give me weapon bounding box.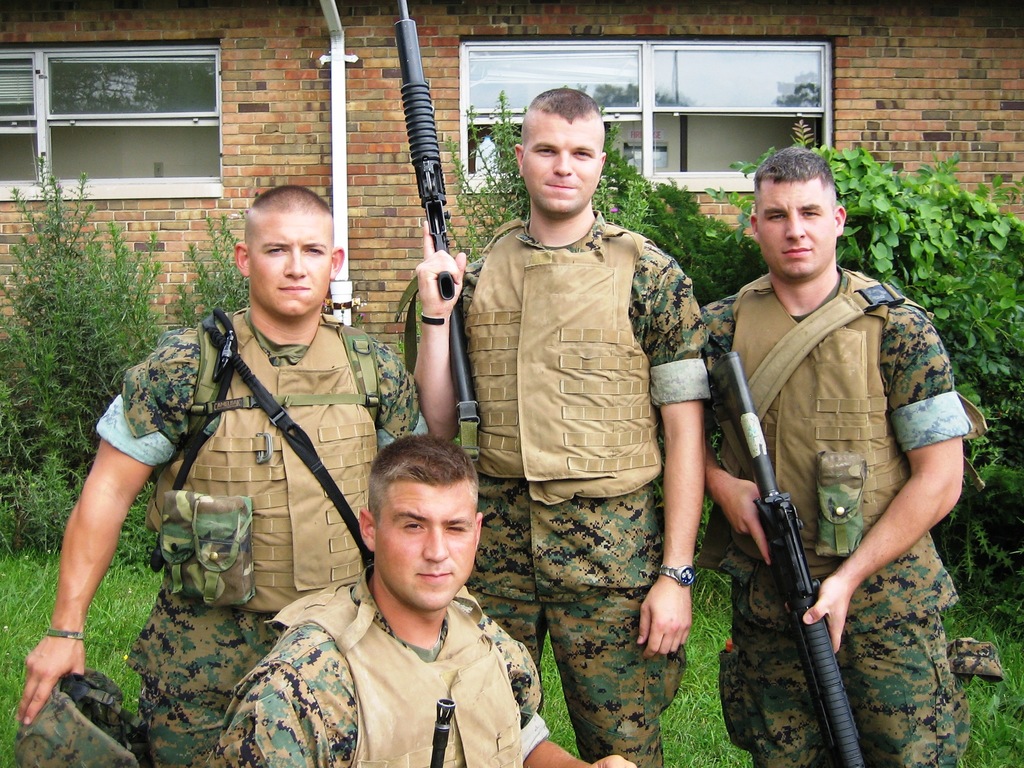
<region>684, 283, 895, 748</region>.
